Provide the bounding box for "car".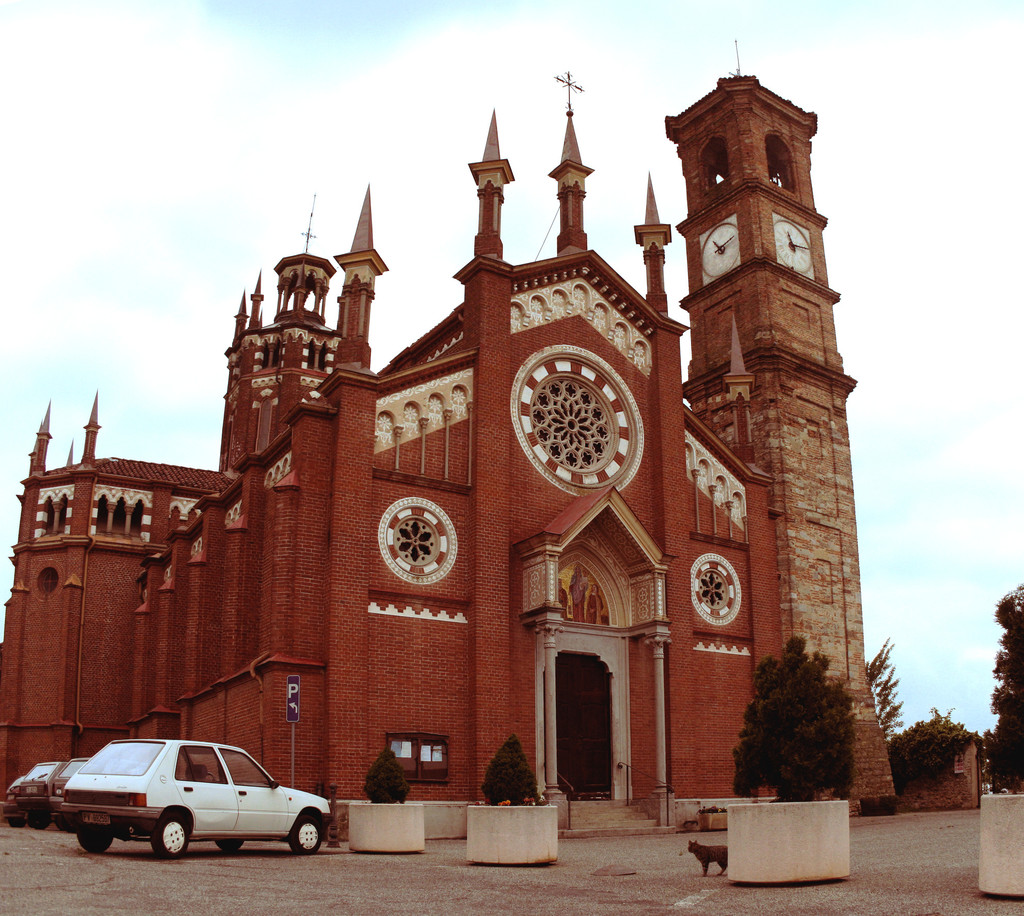
{"x1": 1, "y1": 762, "x2": 59, "y2": 832}.
